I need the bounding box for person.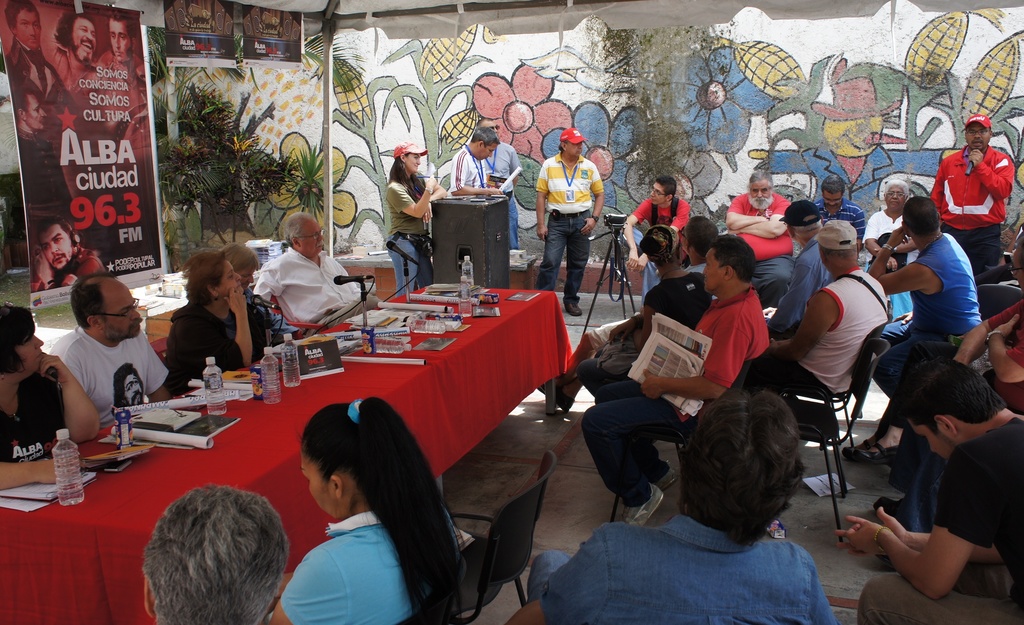
Here it is: 862,179,911,256.
